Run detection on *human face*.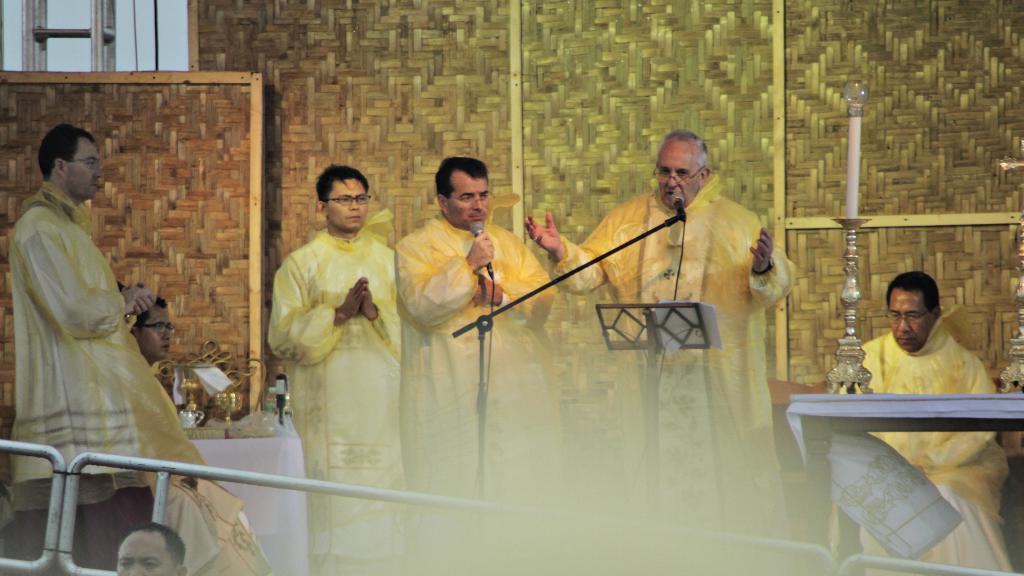
Result: region(67, 136, 104, 199).
